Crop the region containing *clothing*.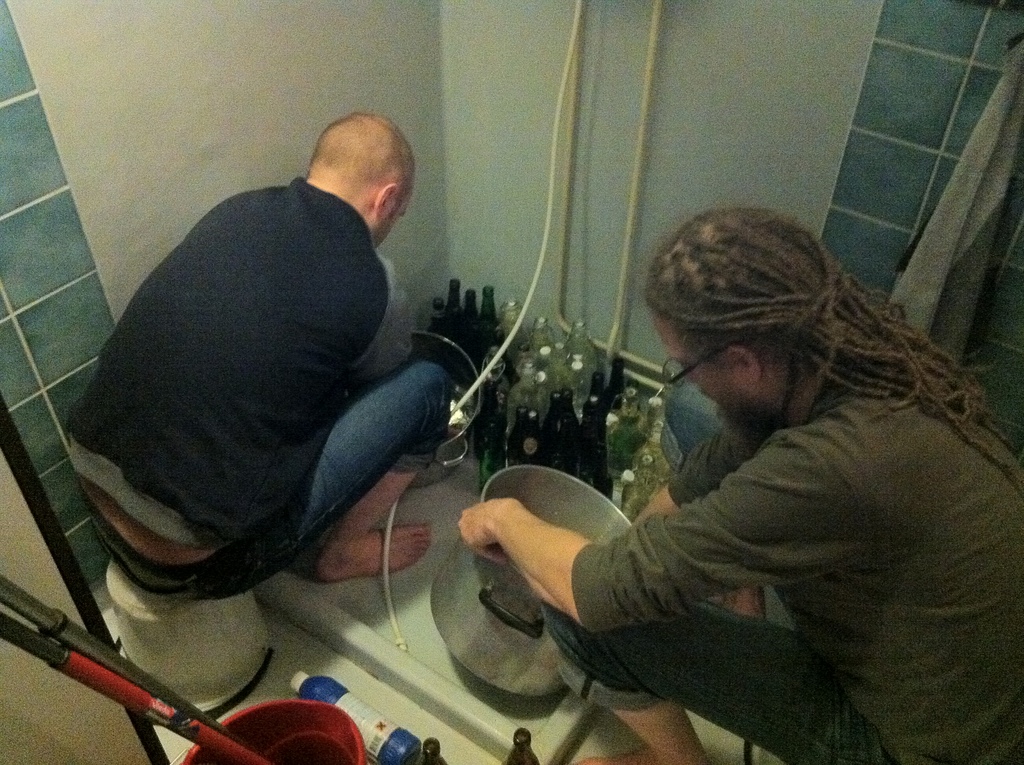
Crop region: detection(53, 184, 463, 616).
